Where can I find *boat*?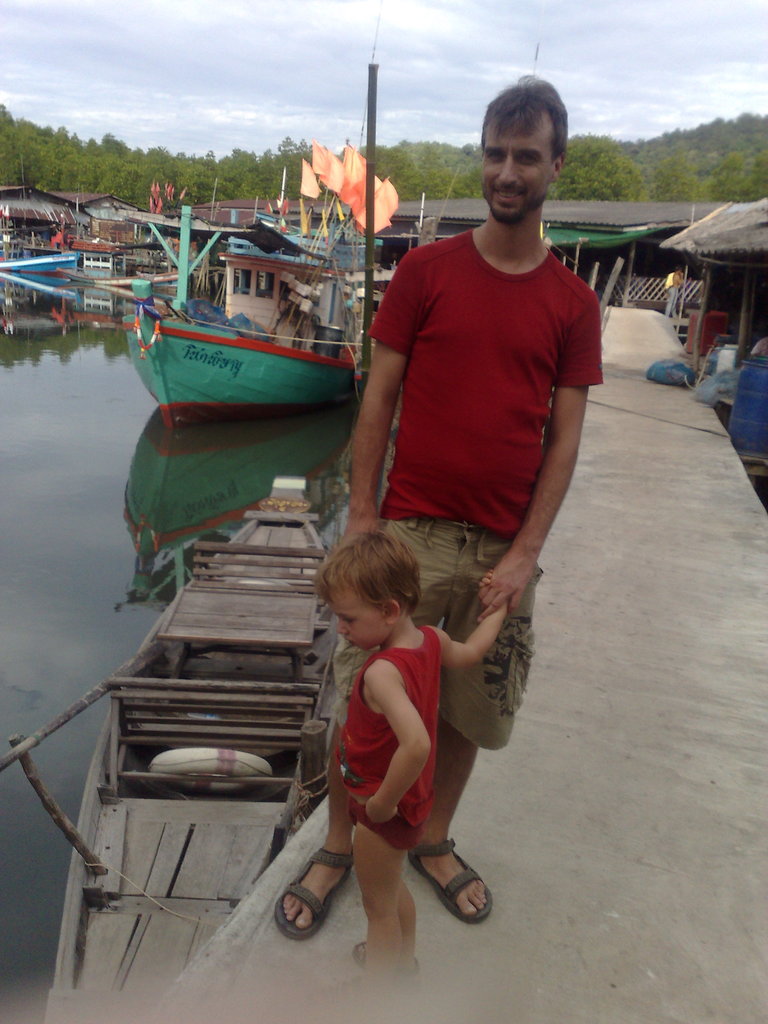
You can find it at select_region(0, 252, 77, 271).
